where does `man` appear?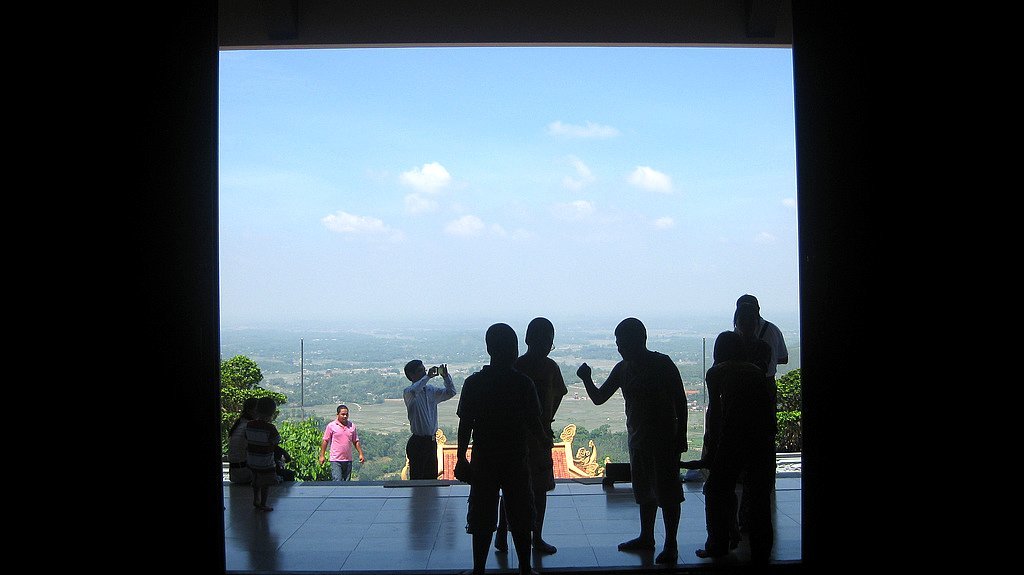
Appears at (576,315,690,563).
